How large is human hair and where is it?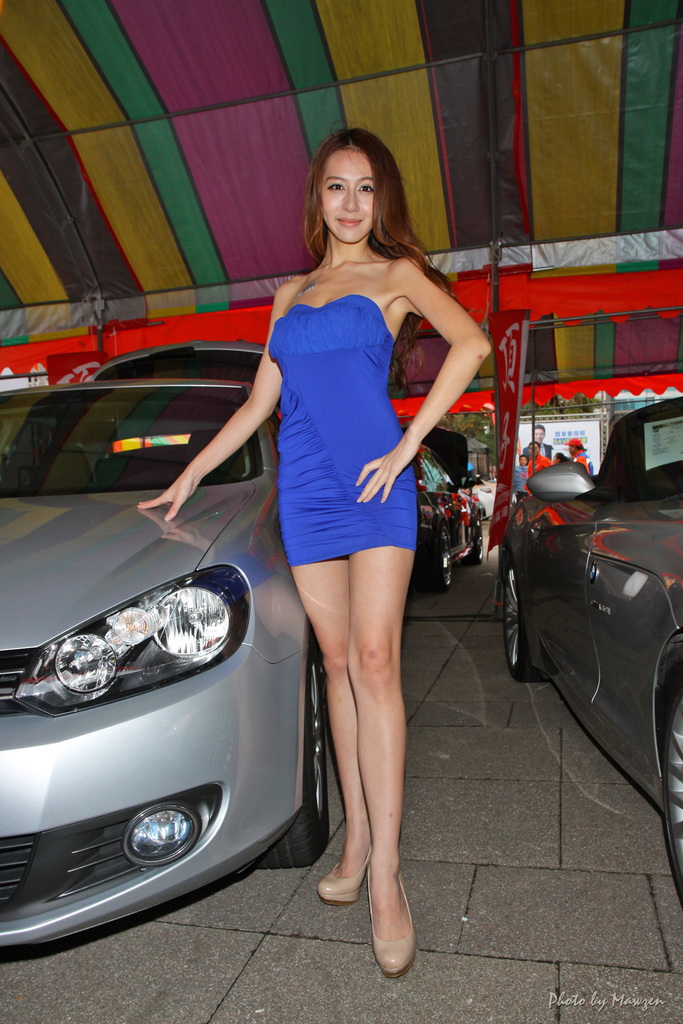
Bounding box: 303/122/460/401.
